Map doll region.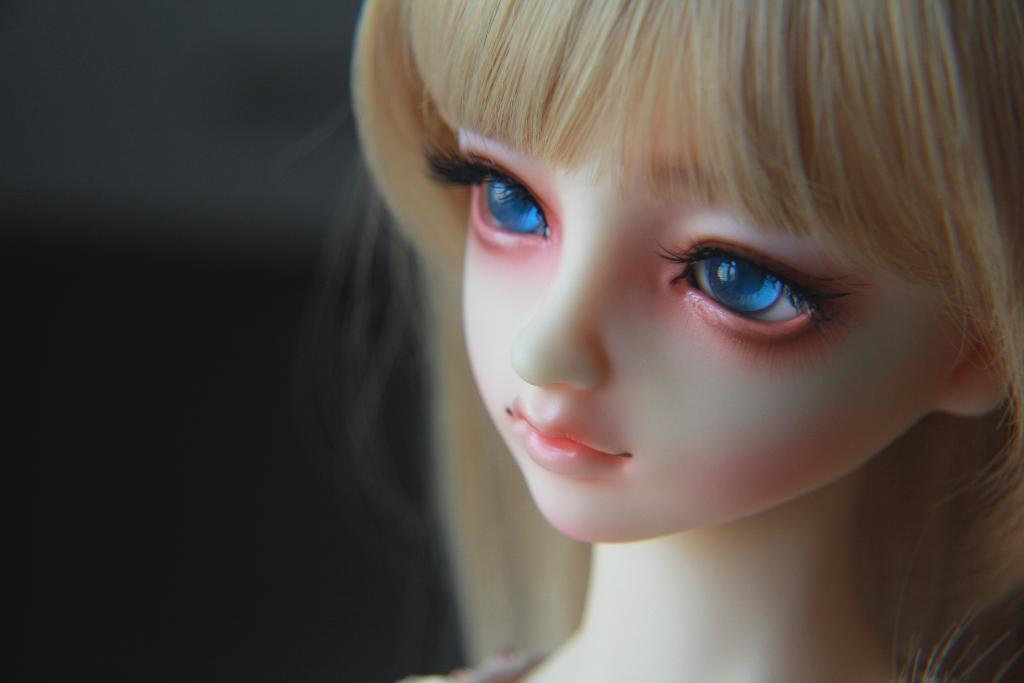
Mapped to [left=353, top=0, right=1023, bottom=682].
